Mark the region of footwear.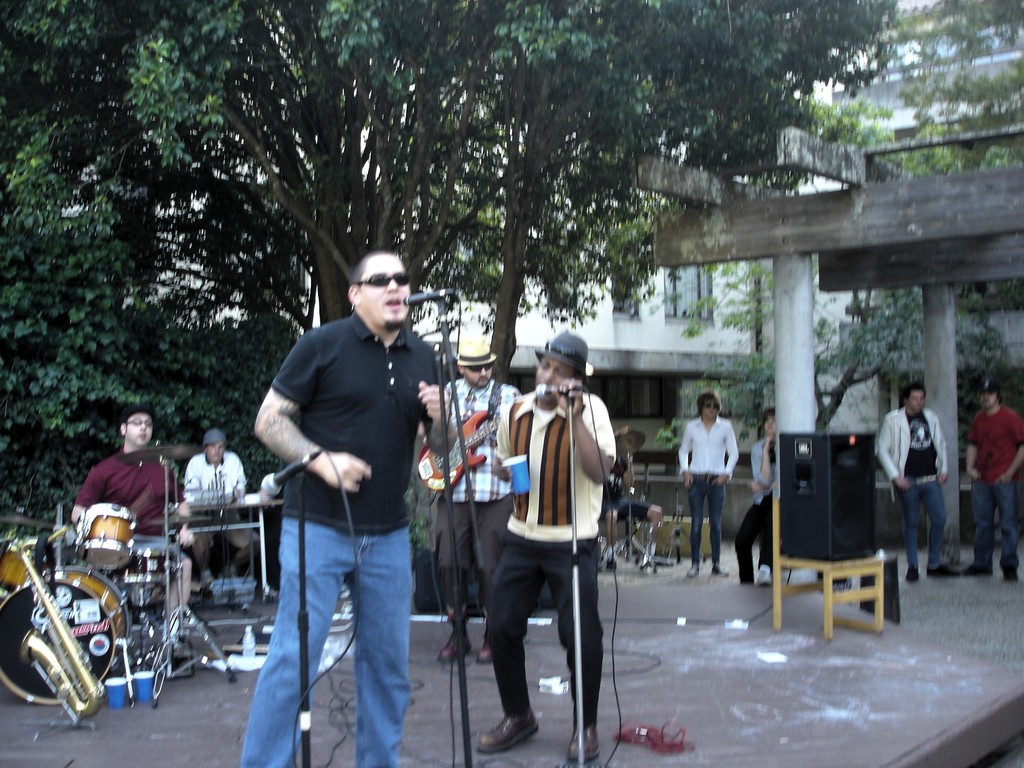
Region: [961,564,991,578].
